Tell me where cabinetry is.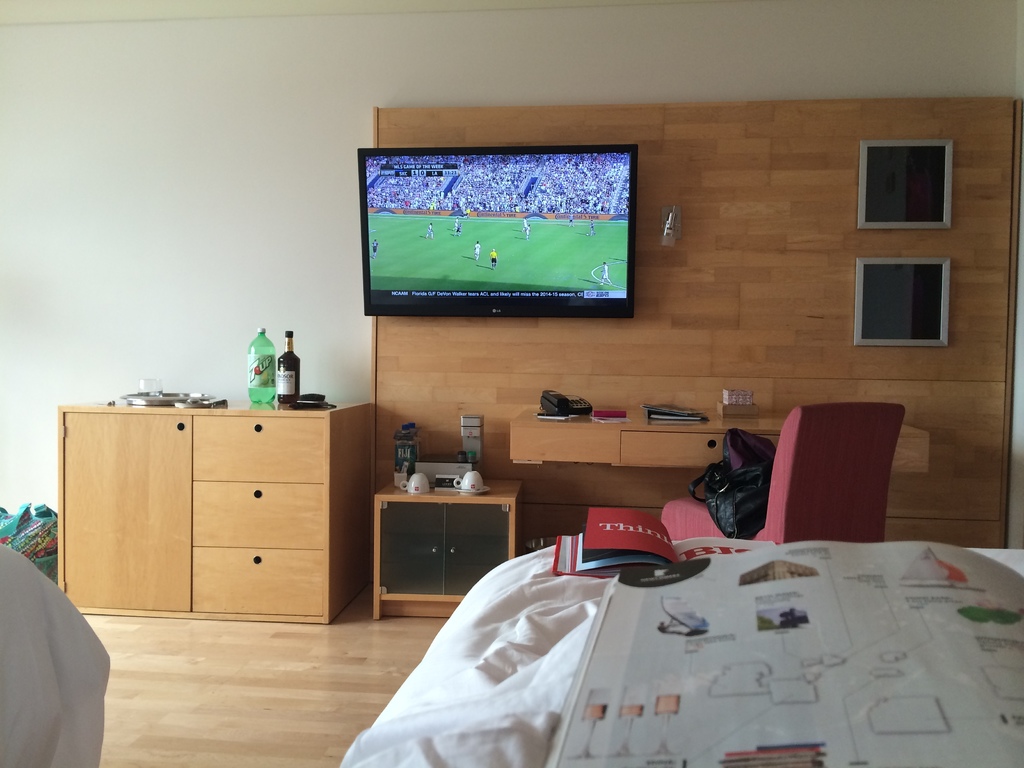
cabinetry is at Rect(191, 486, 323, 547).
